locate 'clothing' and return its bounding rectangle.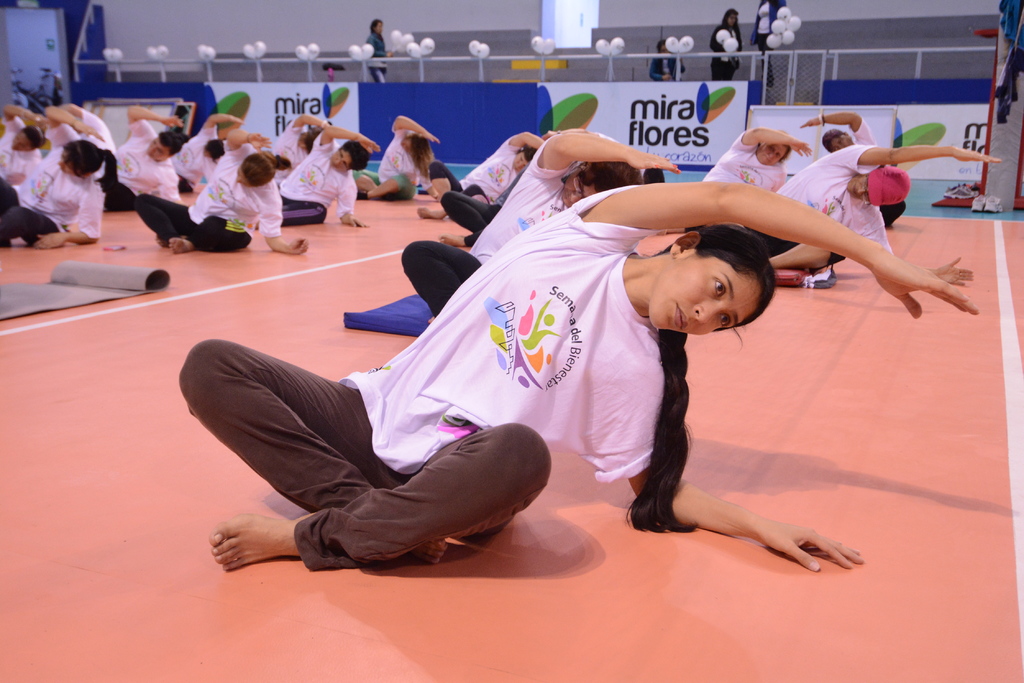
[left=129, top=154, right=287, bottom=252].
